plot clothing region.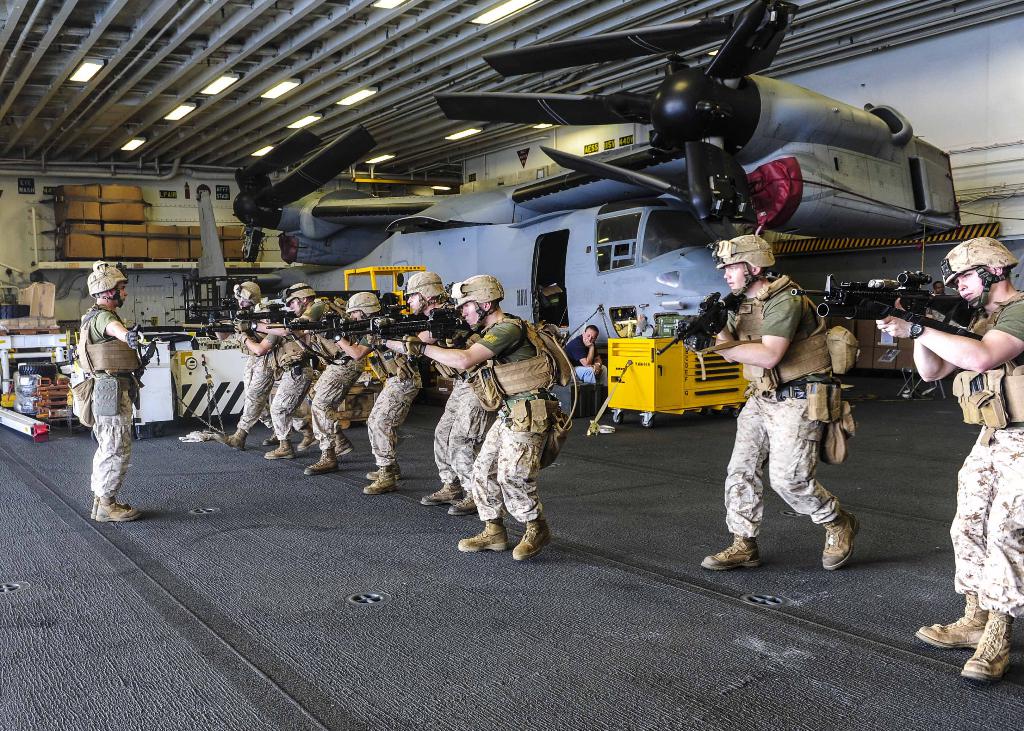
Plotted at 471, 310, 547, 518.
